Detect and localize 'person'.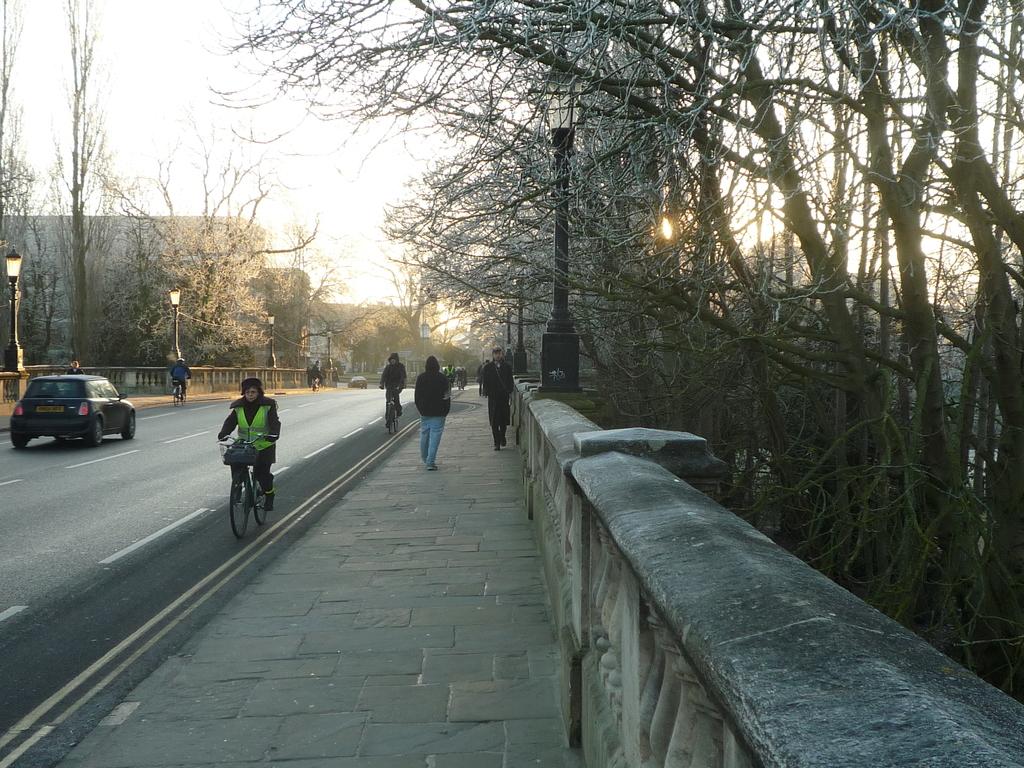
Localized at [x1=480, y1=346, x2=520, y2=451].
